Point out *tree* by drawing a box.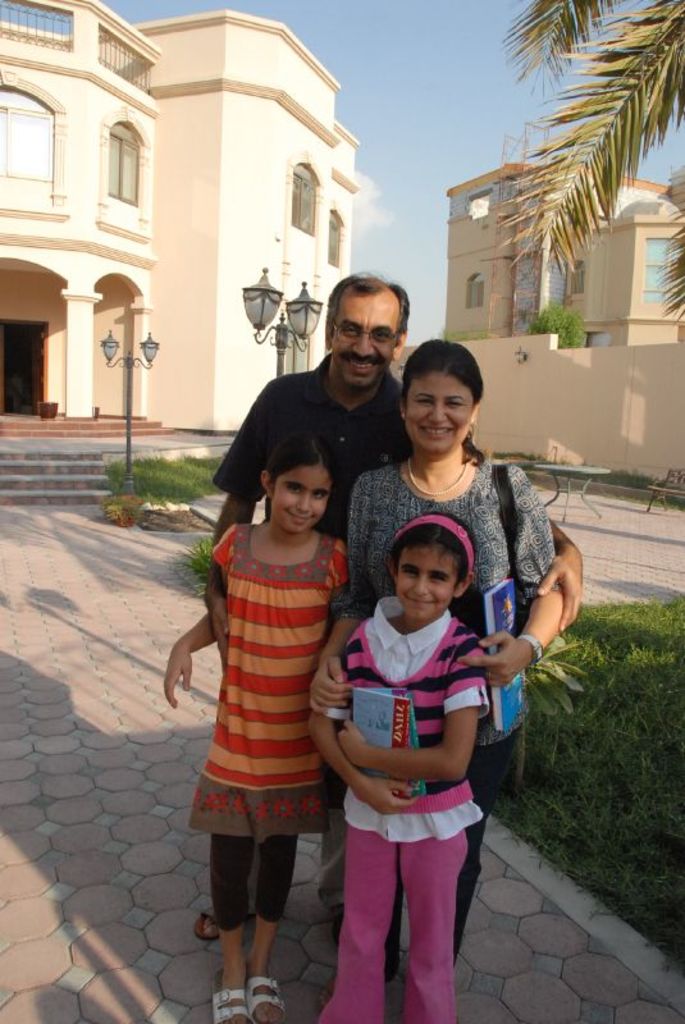
l=503, t=0, r=684, b=271.
